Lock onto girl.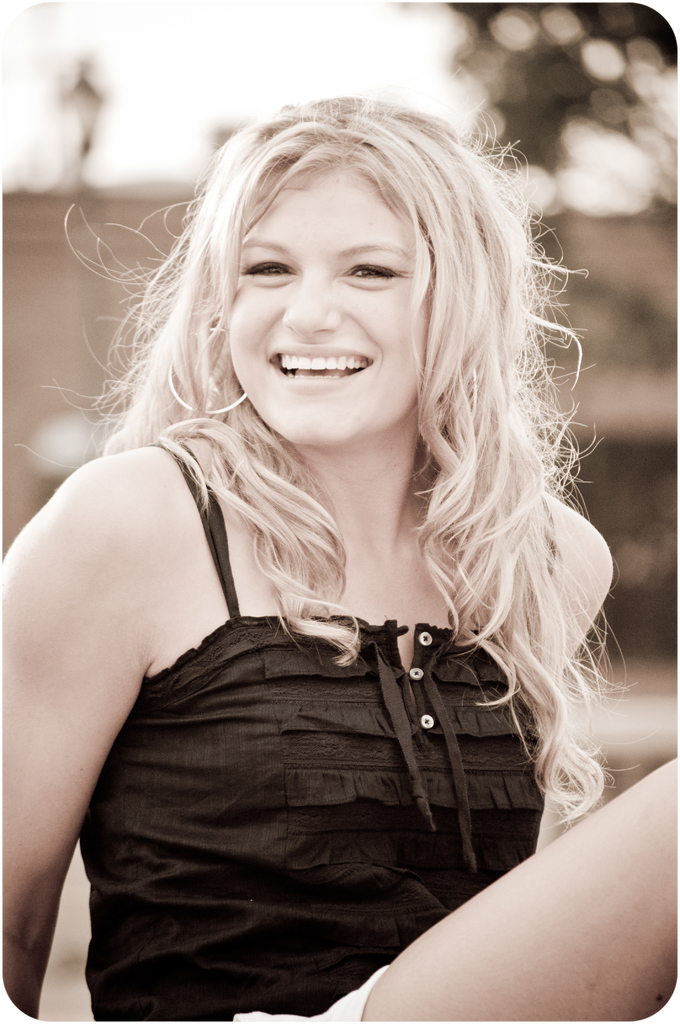
Locked: <box>8,84,654,1004</box>.
